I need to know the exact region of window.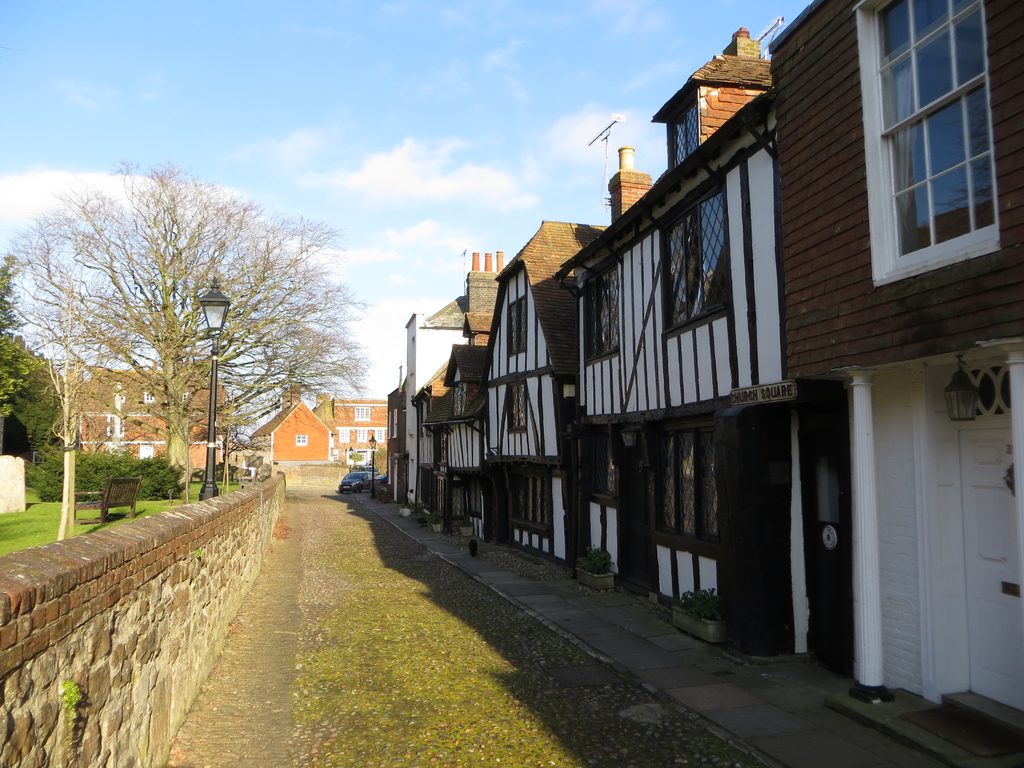
Region: pyautogui.locateOnScreen(579, 257, 625, 367).
